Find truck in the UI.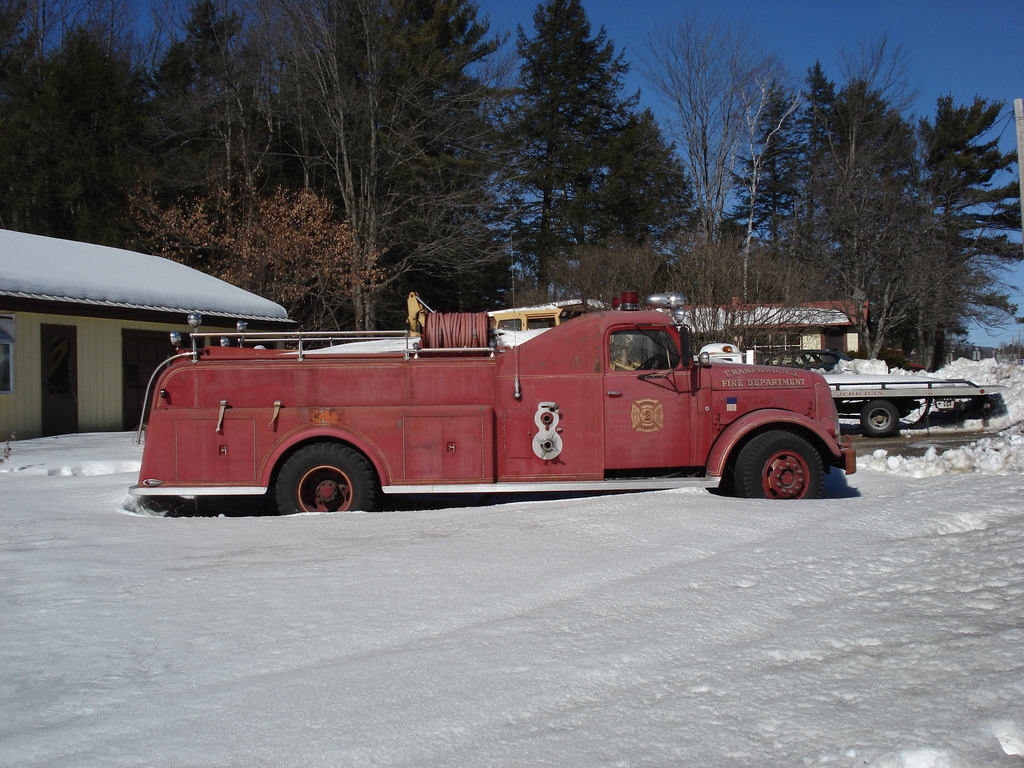
UI element at bbox(696, 344, 1007, 435).
